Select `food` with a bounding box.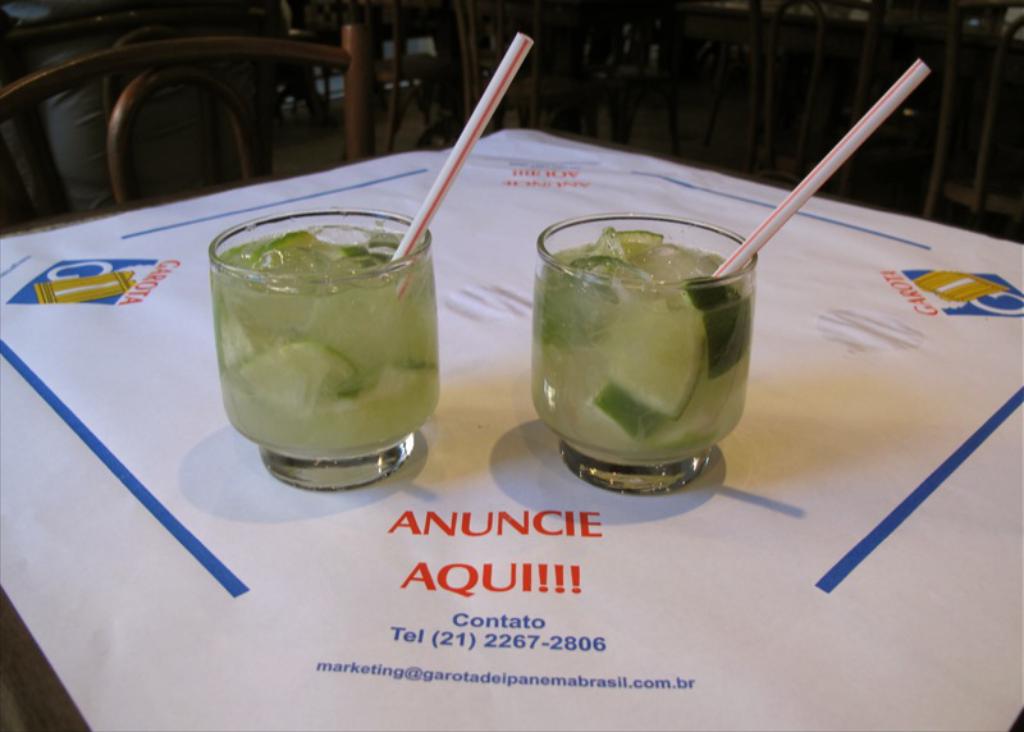
rect(214, 229, 439, 454).
